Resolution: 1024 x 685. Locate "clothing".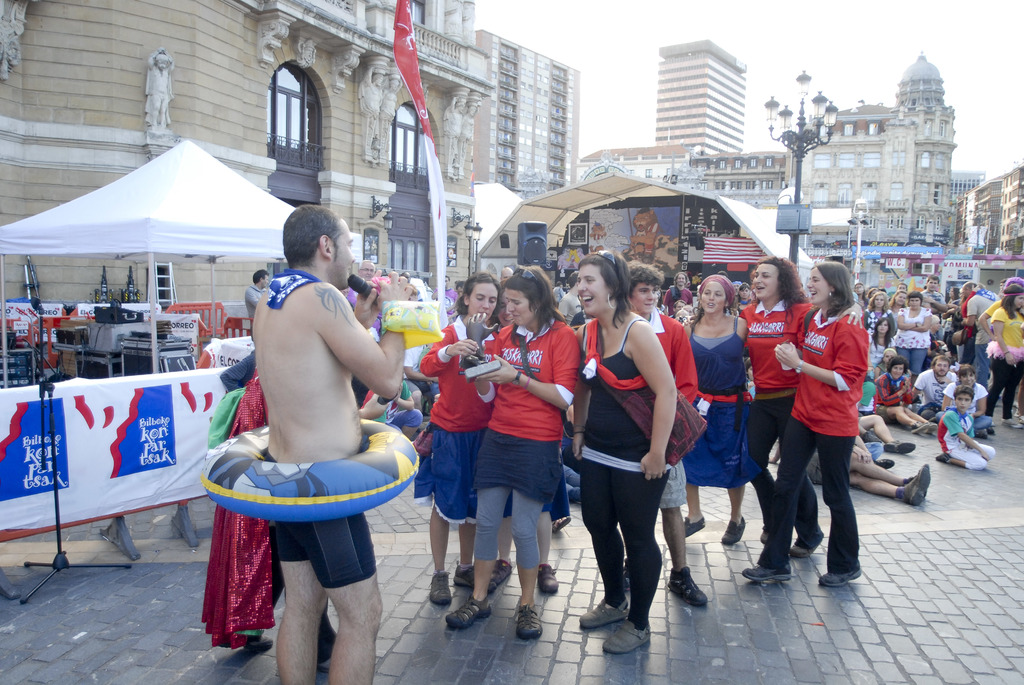
<box>451,112,472,164</box>.
